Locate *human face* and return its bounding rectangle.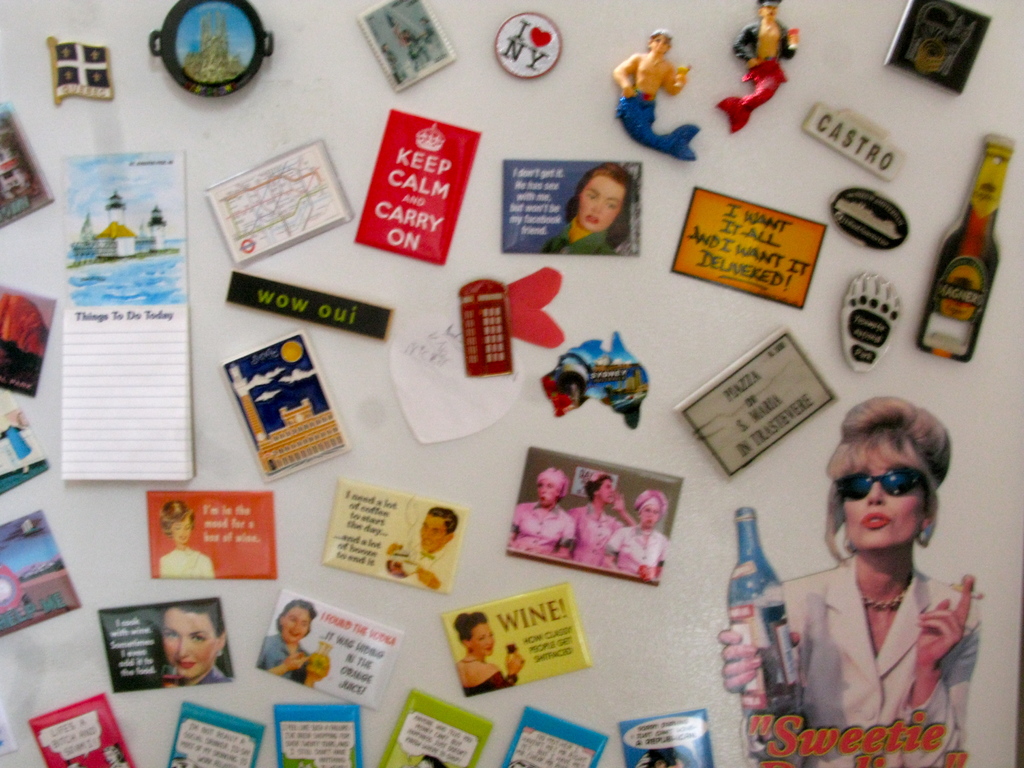
{"x1": 470, "y1": 621, "x2": 495, "y2": 654}.
